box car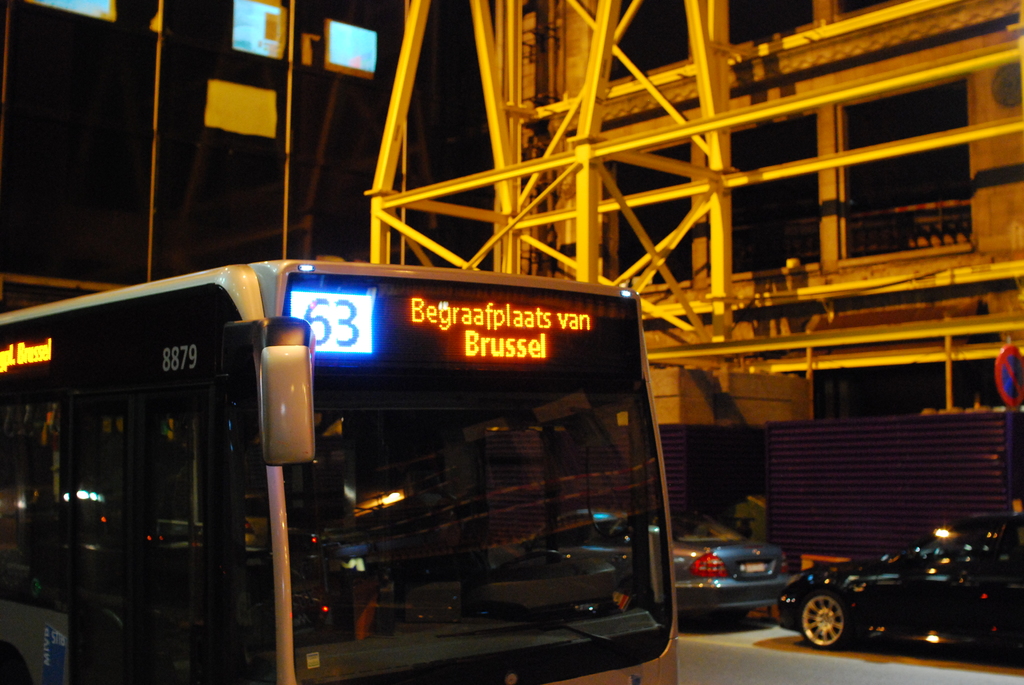
Rect(776, 512, 1023, 651)
